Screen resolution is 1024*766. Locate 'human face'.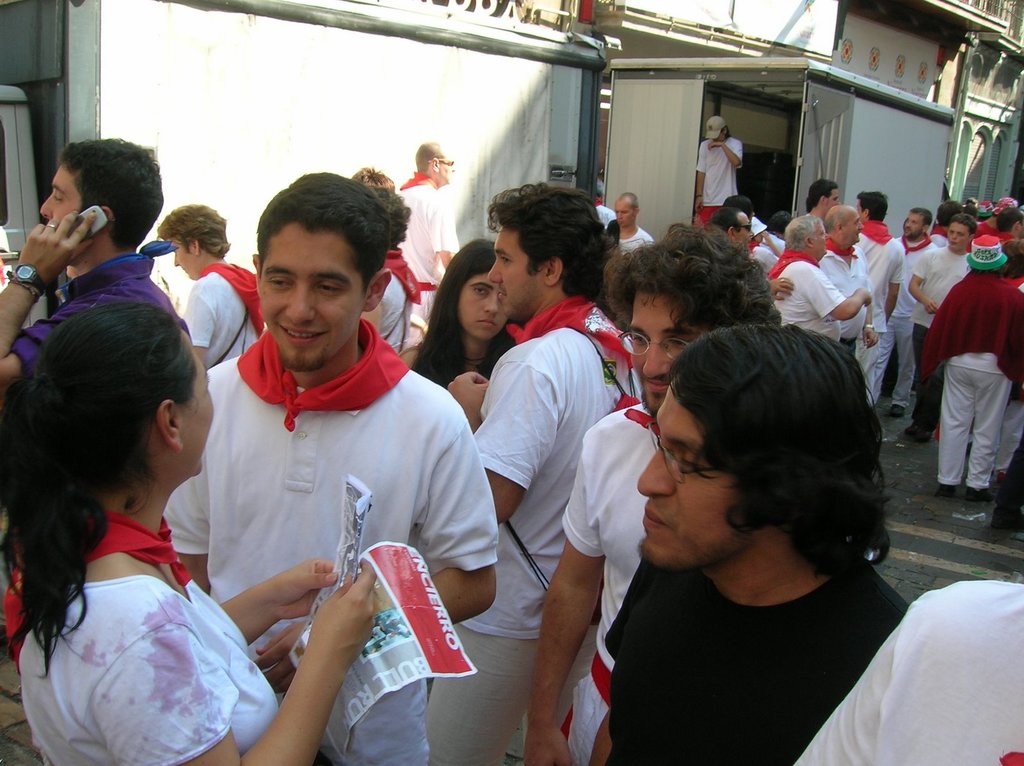
636:305:698:416.
